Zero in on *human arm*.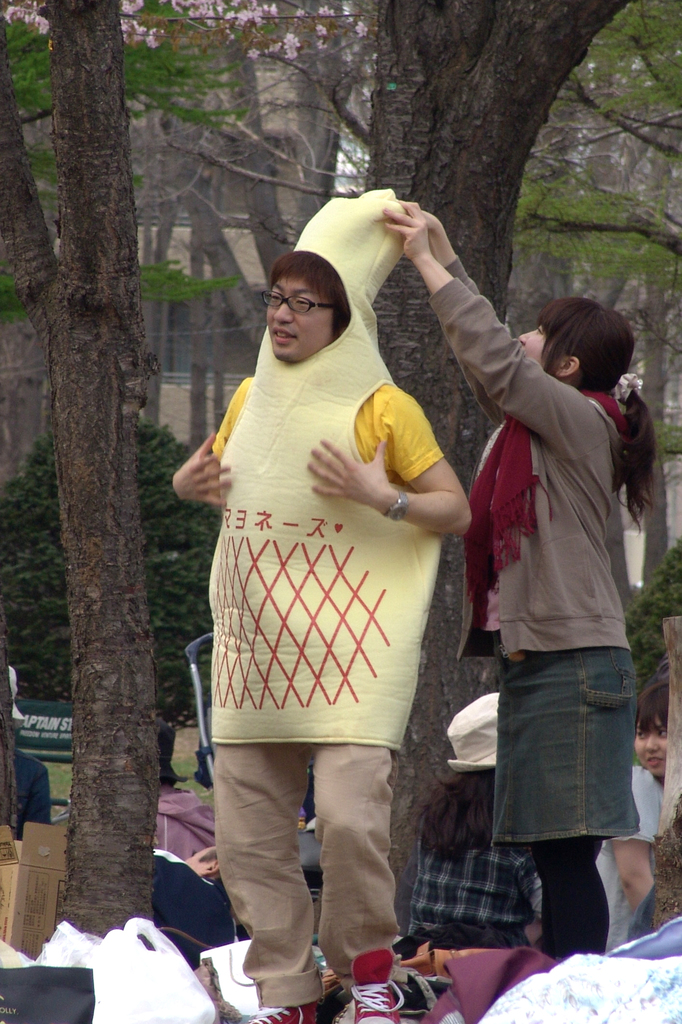
Zeroed in: bbox=[293, 386, 459, 529].
